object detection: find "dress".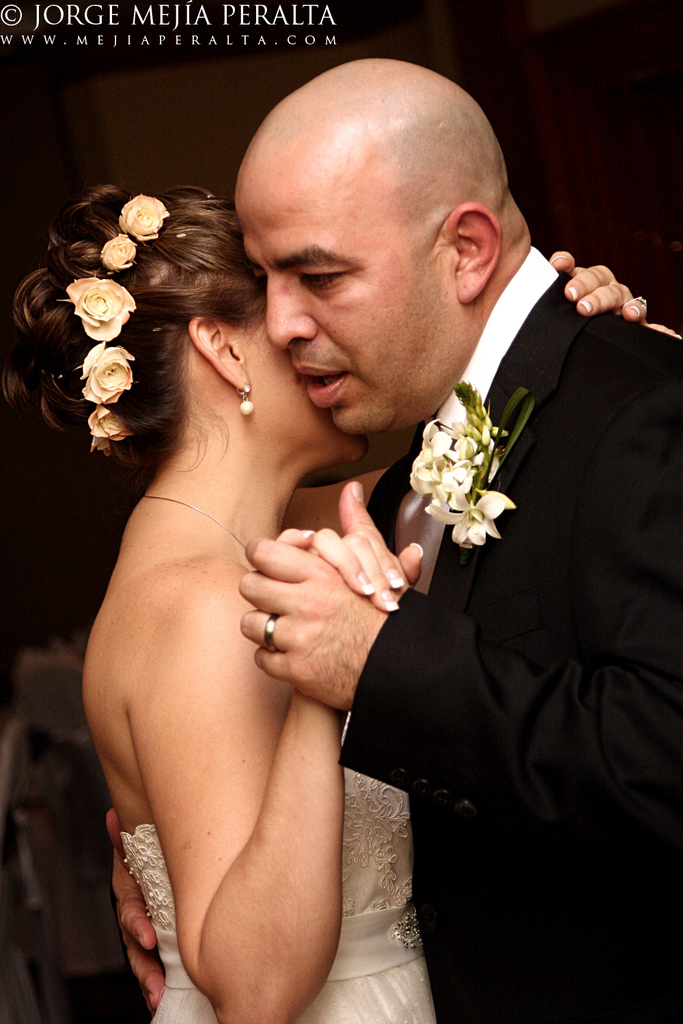
(left=122, top=715, right=436, bottom=1023).
